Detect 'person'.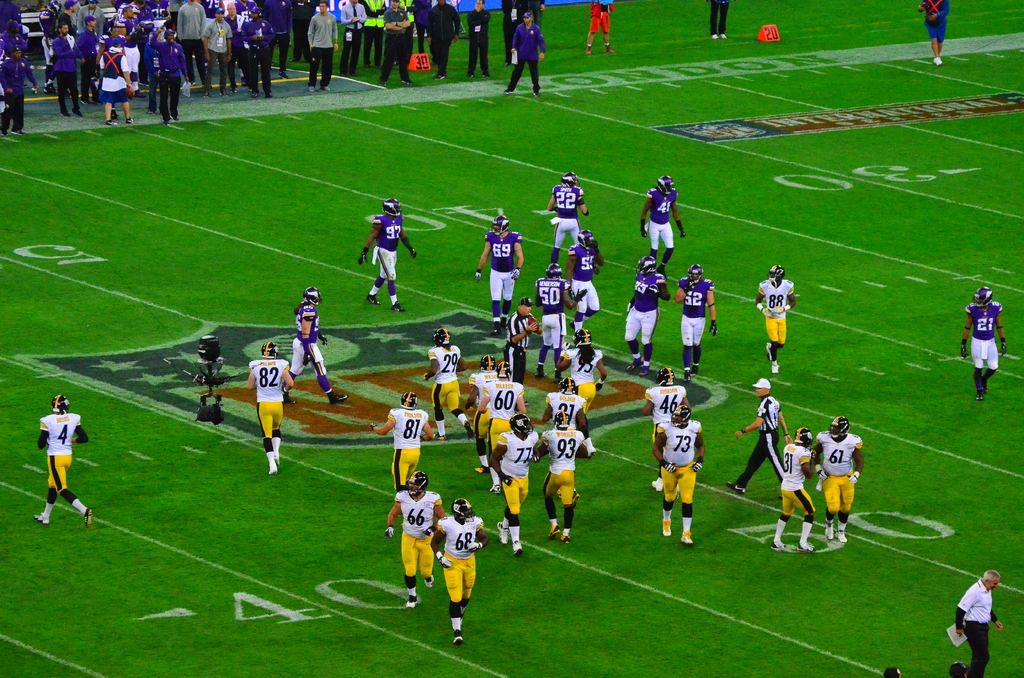
Detected at pyautogui.locateOnScreen(886, 666, 901, 677).
